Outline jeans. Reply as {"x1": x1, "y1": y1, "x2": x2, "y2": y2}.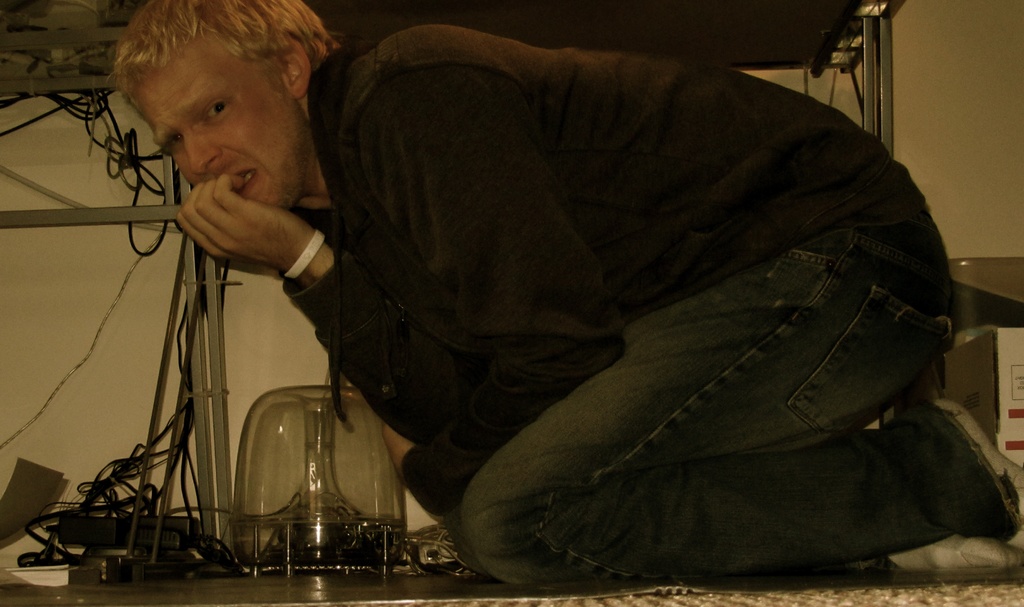
{"x1": 483, "y1": 215, "x2": 959, "y2": 571}.
